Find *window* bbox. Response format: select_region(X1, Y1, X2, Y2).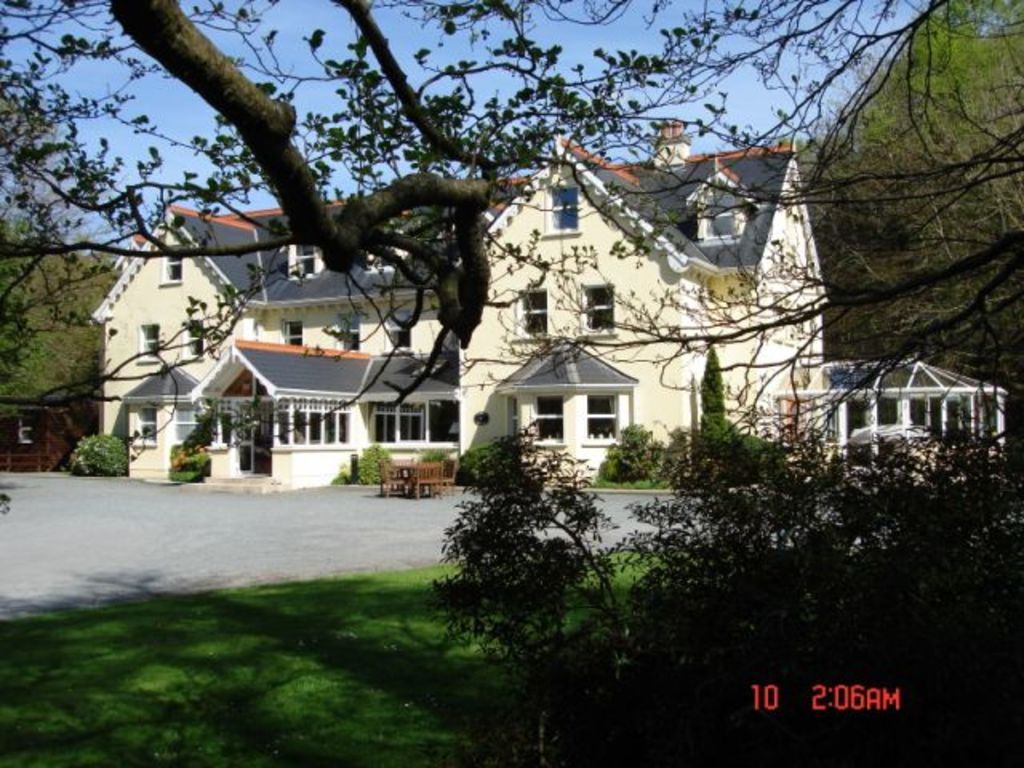
select_region(533, 390, 562, 446).
